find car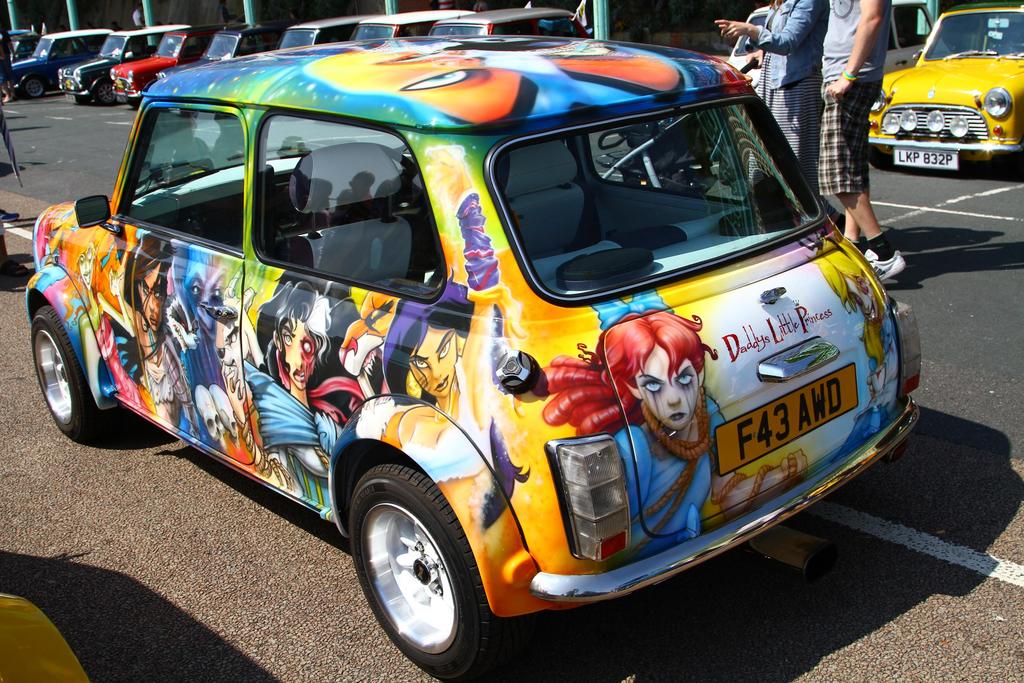
[x1=728, y1=1, x2=949, y2=95]
